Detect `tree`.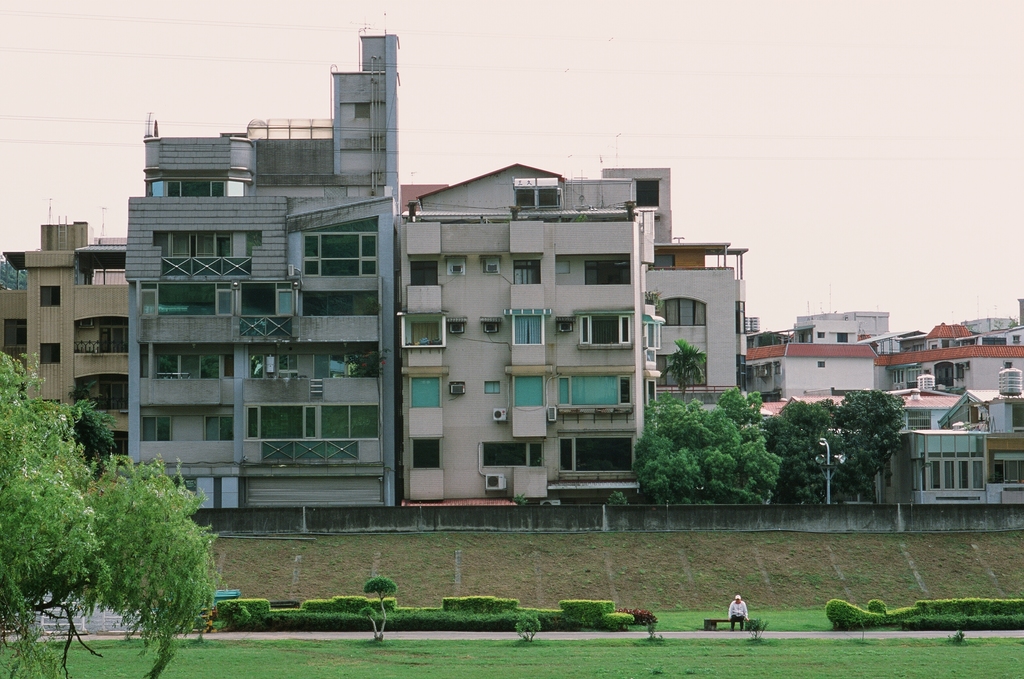
Detected at region(760, 380, 918, 510).
